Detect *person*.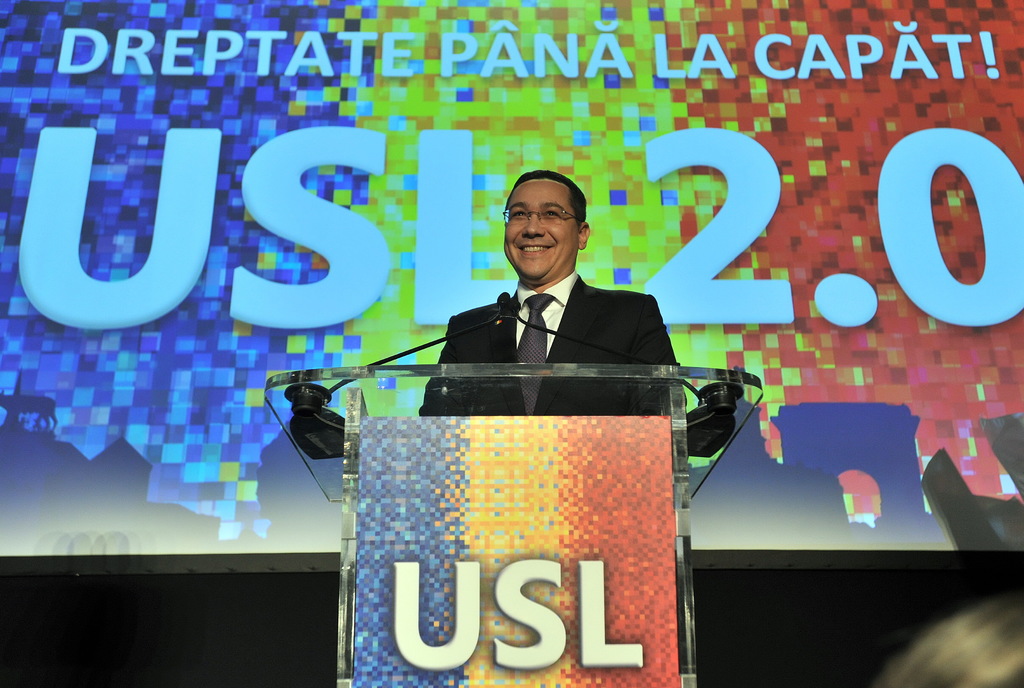
Detected at locate(419, 166, 694, 416).
